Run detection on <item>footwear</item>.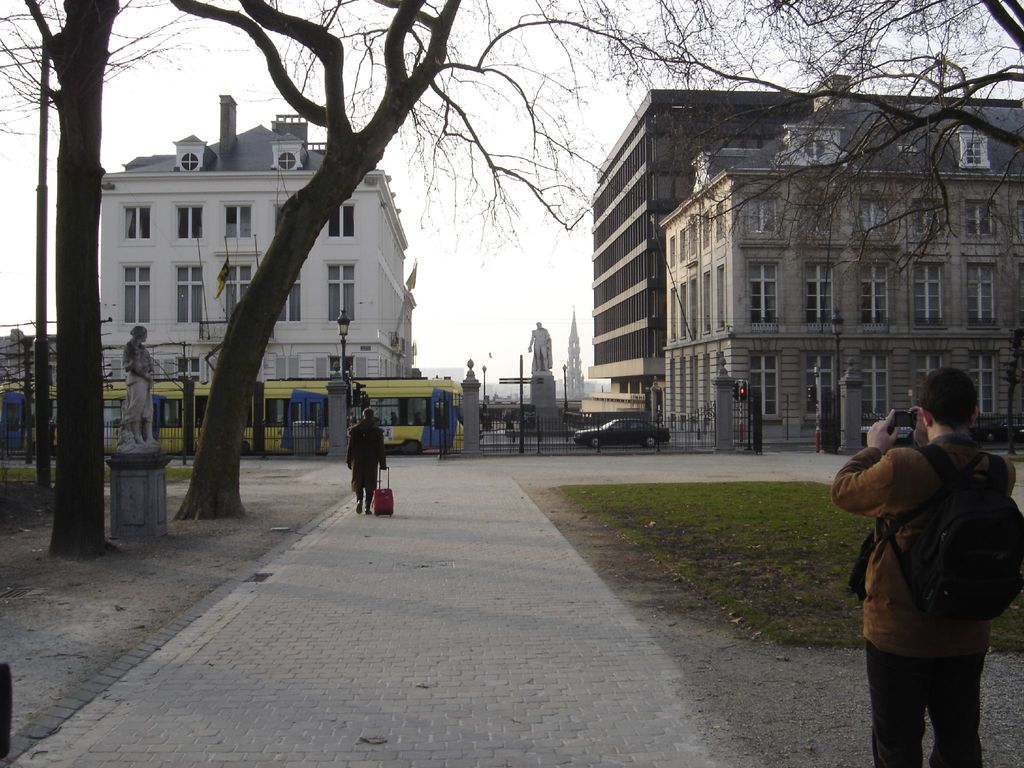
Result: bbox=(356, 503, 364, 514).
